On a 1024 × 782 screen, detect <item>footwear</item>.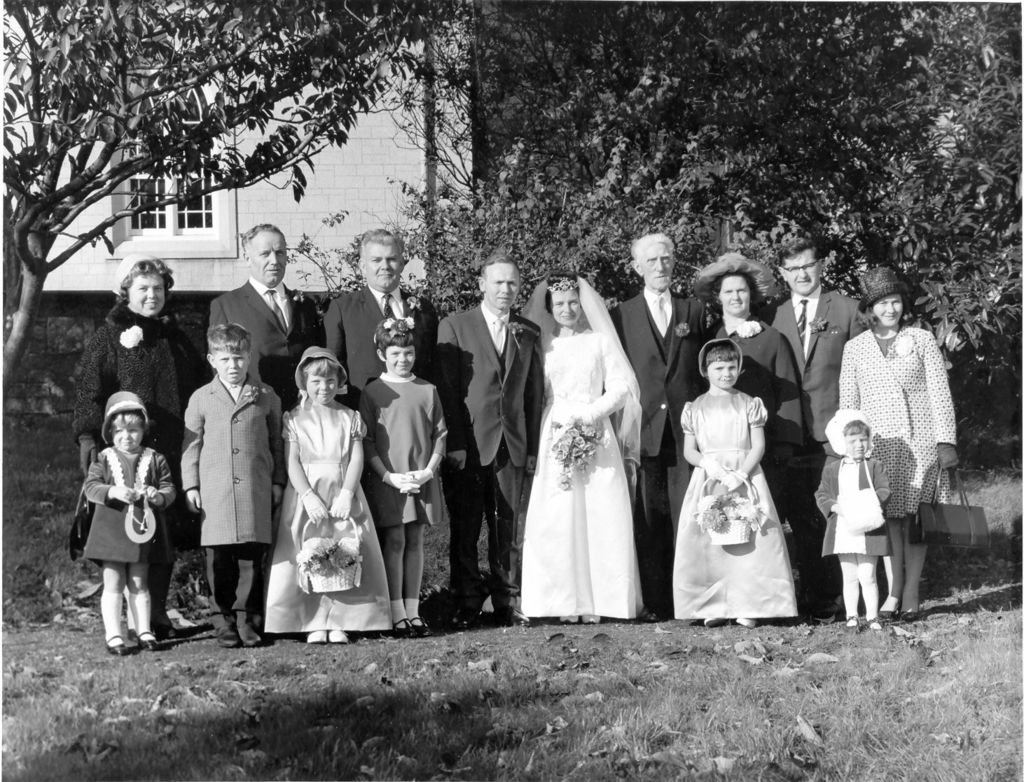
pyautogui.locateOnScreen(214, 626, 240, 649).
